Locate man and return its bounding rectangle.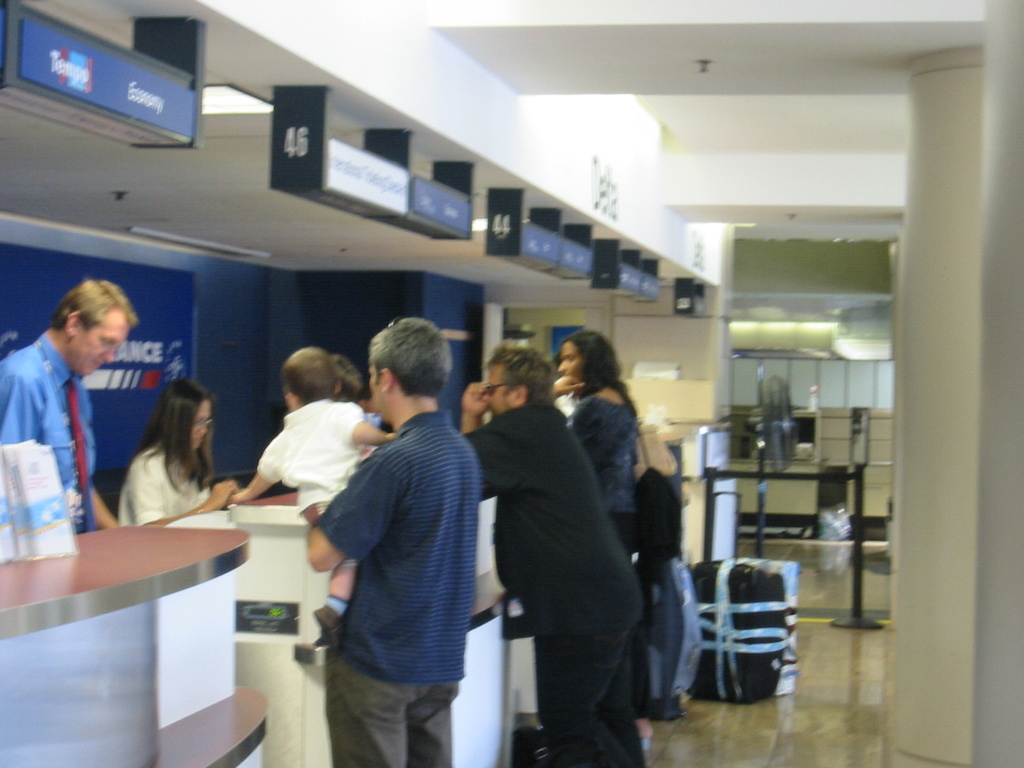
(left=296, top=328, right=506, bottom=767).
